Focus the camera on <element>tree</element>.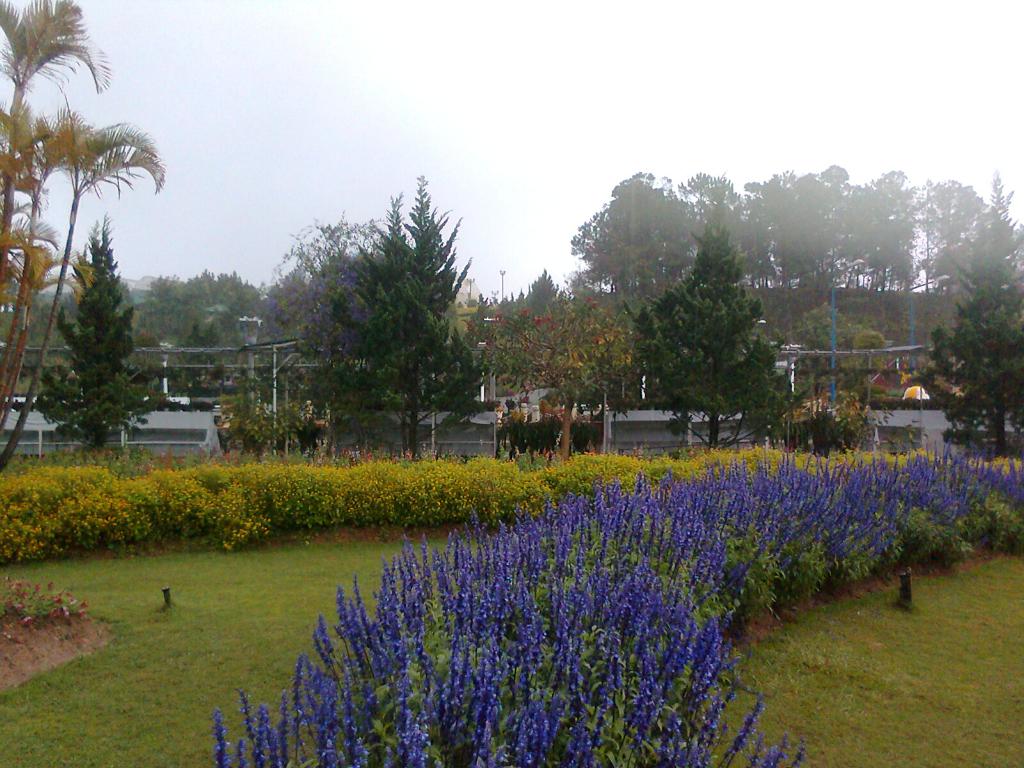
Focus region: region(494, 278, 648, 465).
